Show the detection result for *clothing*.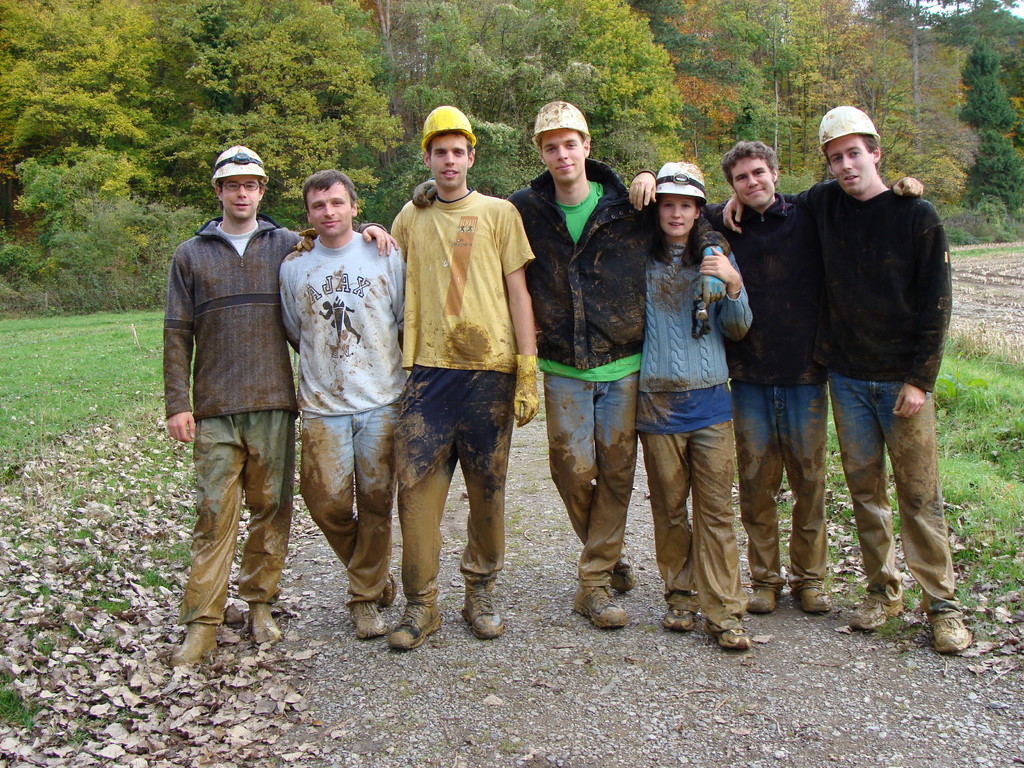
807,177,959,607.
